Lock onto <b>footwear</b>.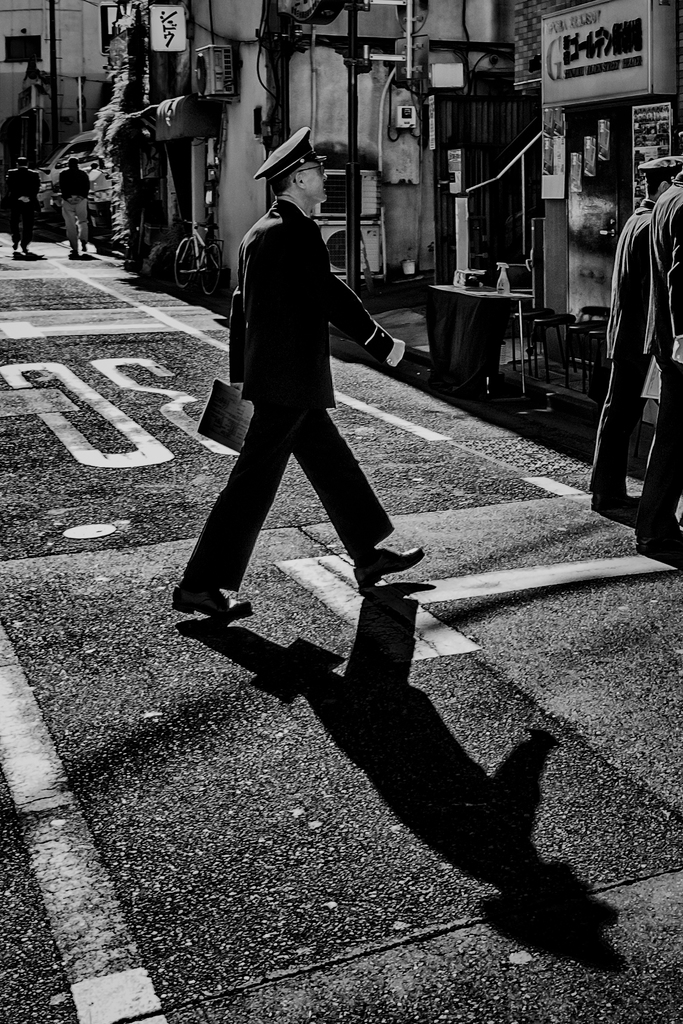
Locked: 175/573/254/632.
